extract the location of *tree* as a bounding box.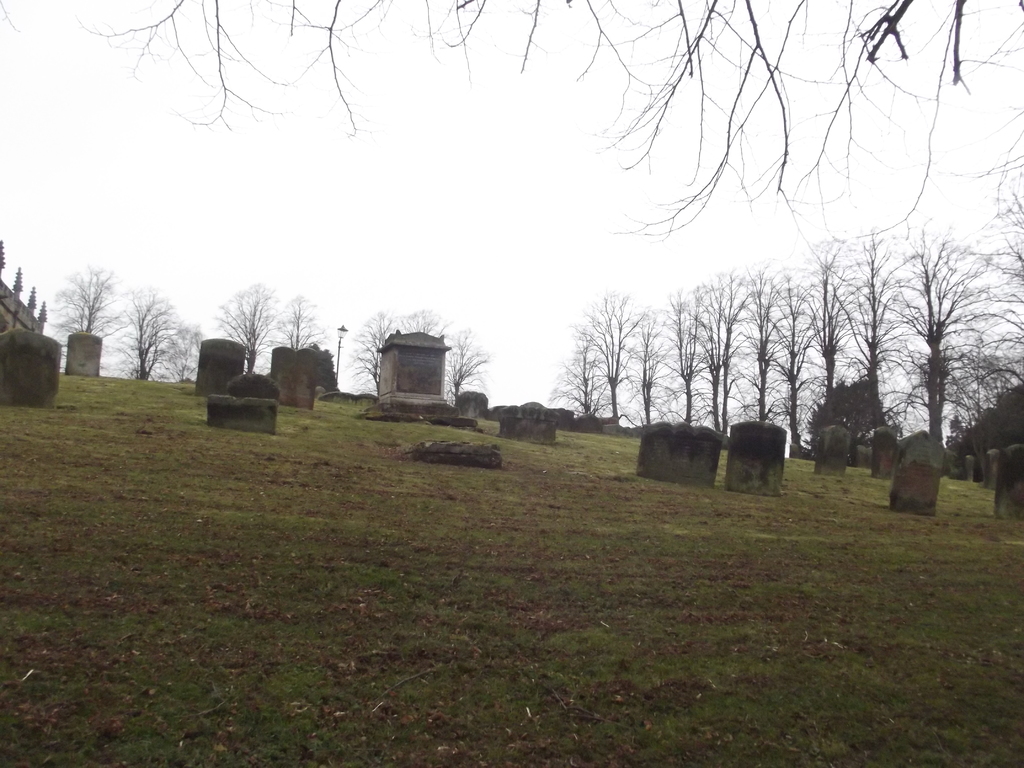
[x1=208, y1=278, x2=271, y2=399].
